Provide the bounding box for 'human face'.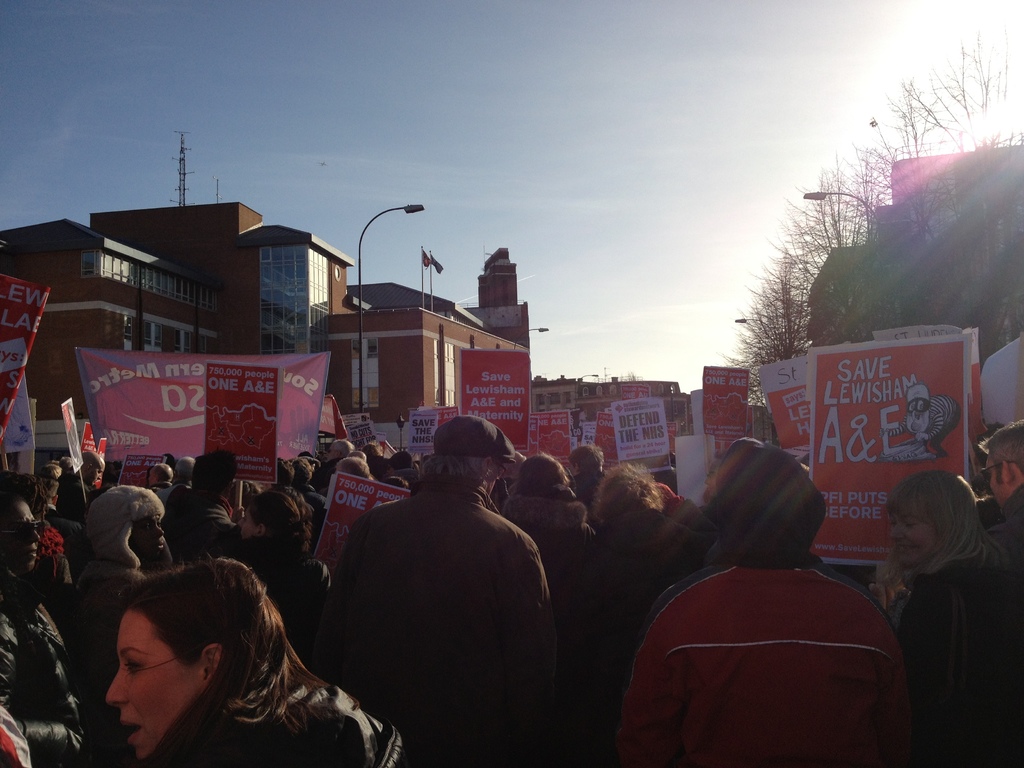
bbox=[99, 609, 199, 763].
